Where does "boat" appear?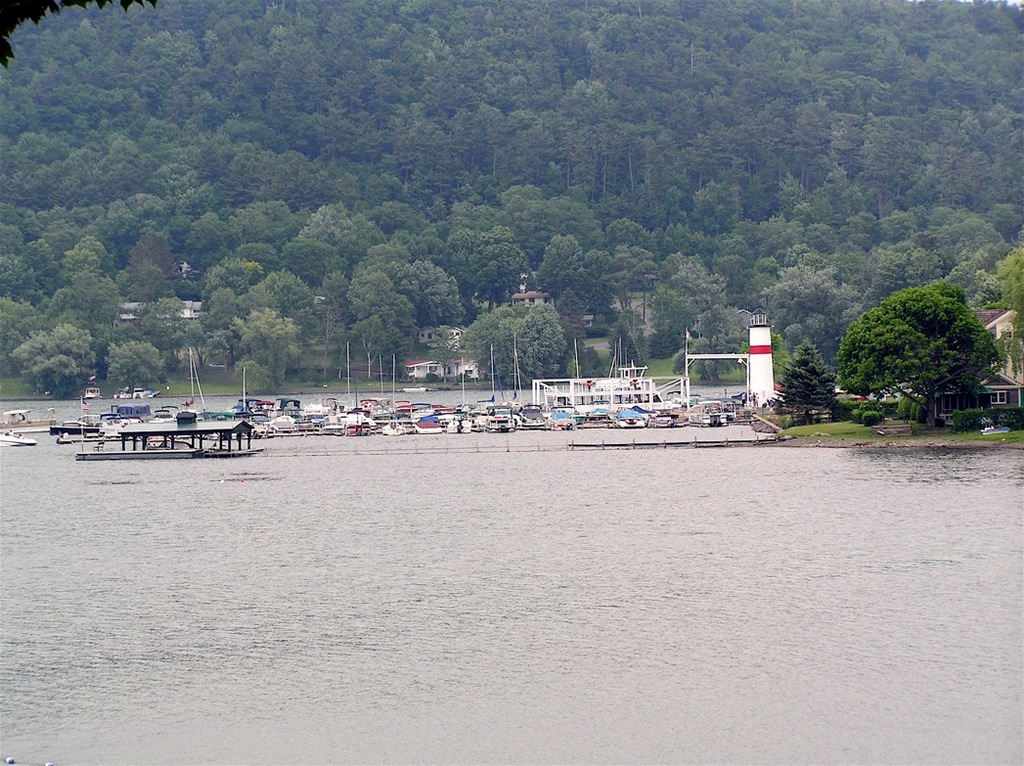
Appears at Rect(271, 416, 300, 433).
